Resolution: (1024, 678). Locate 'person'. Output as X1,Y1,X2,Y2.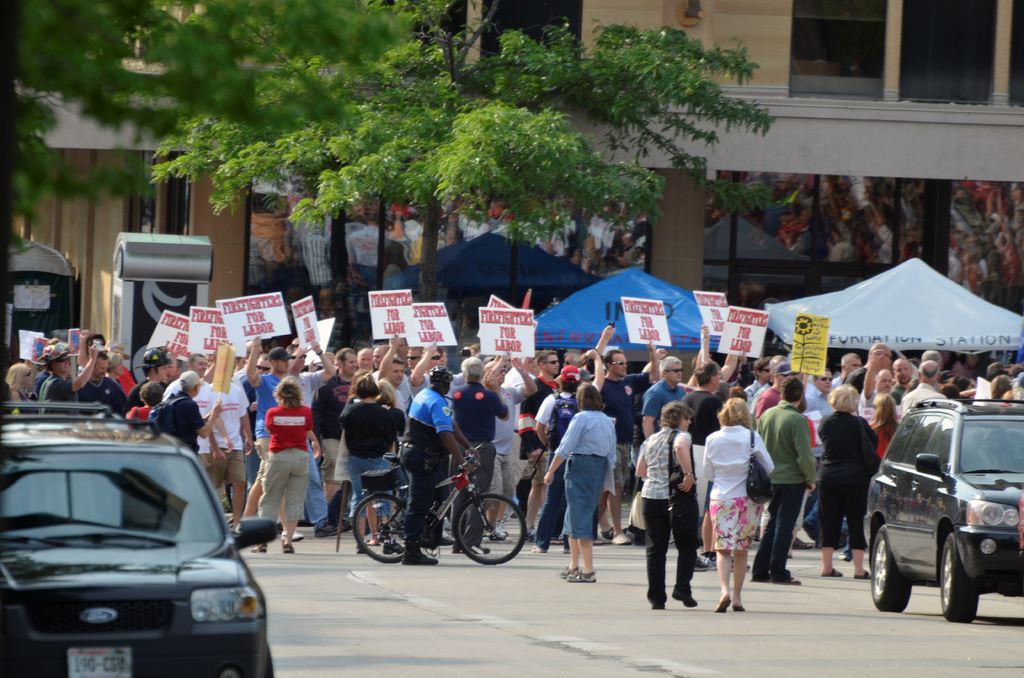
643,396,703,620.
